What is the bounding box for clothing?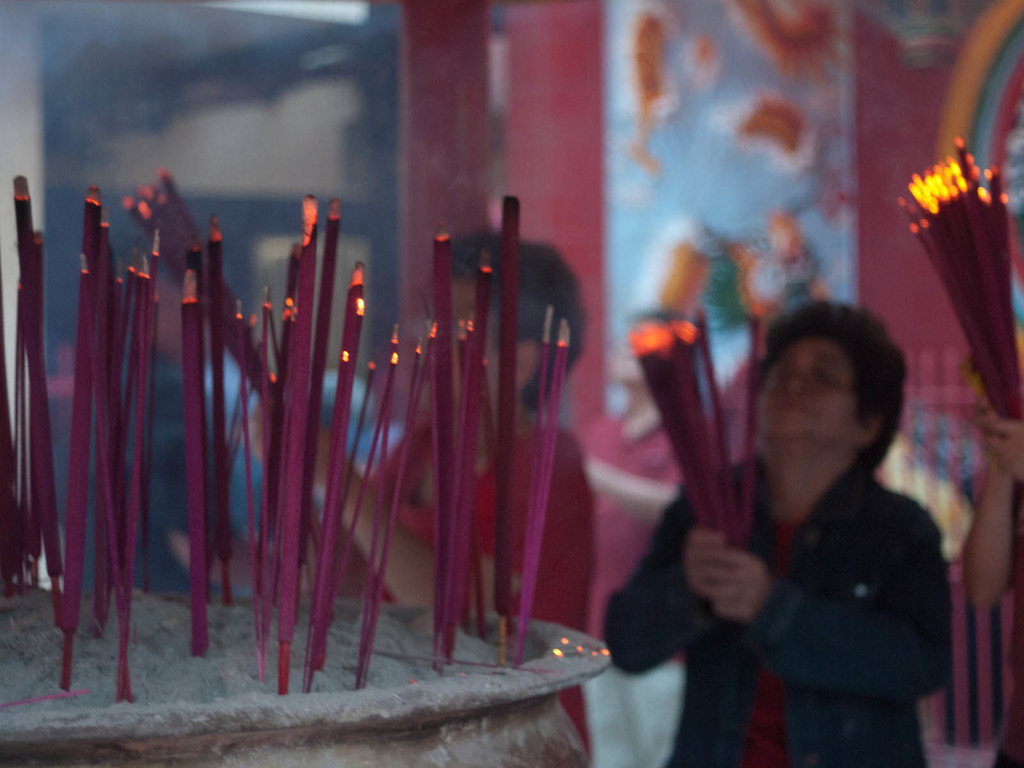
(left=379, top=415, right=592, bottom=762).
